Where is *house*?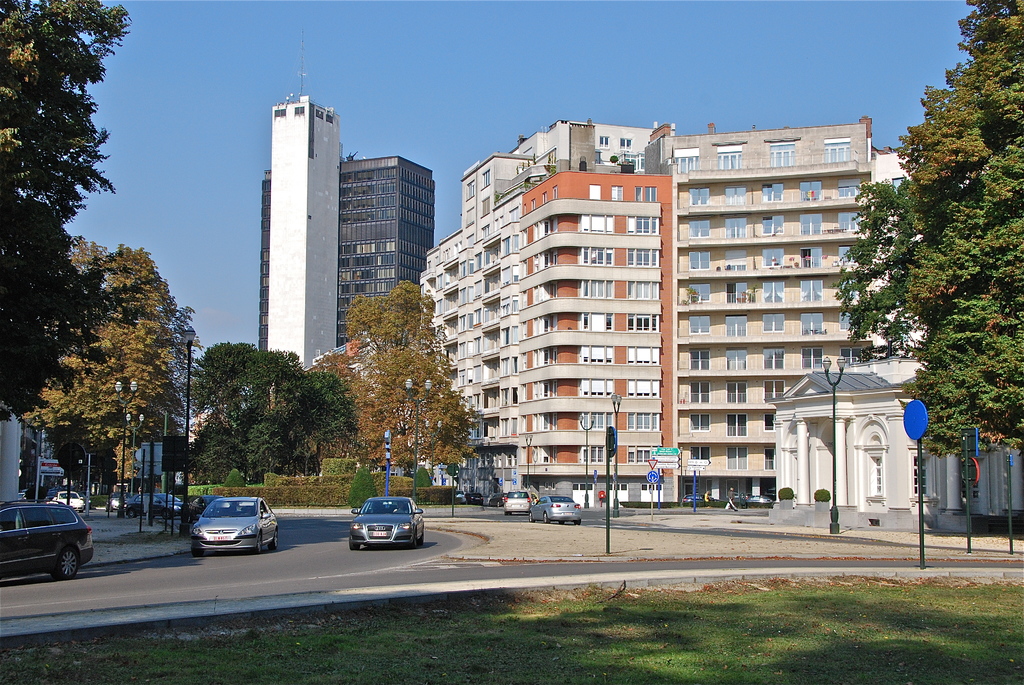
(x1=764, y1=154, x2=1023, y2=537).
